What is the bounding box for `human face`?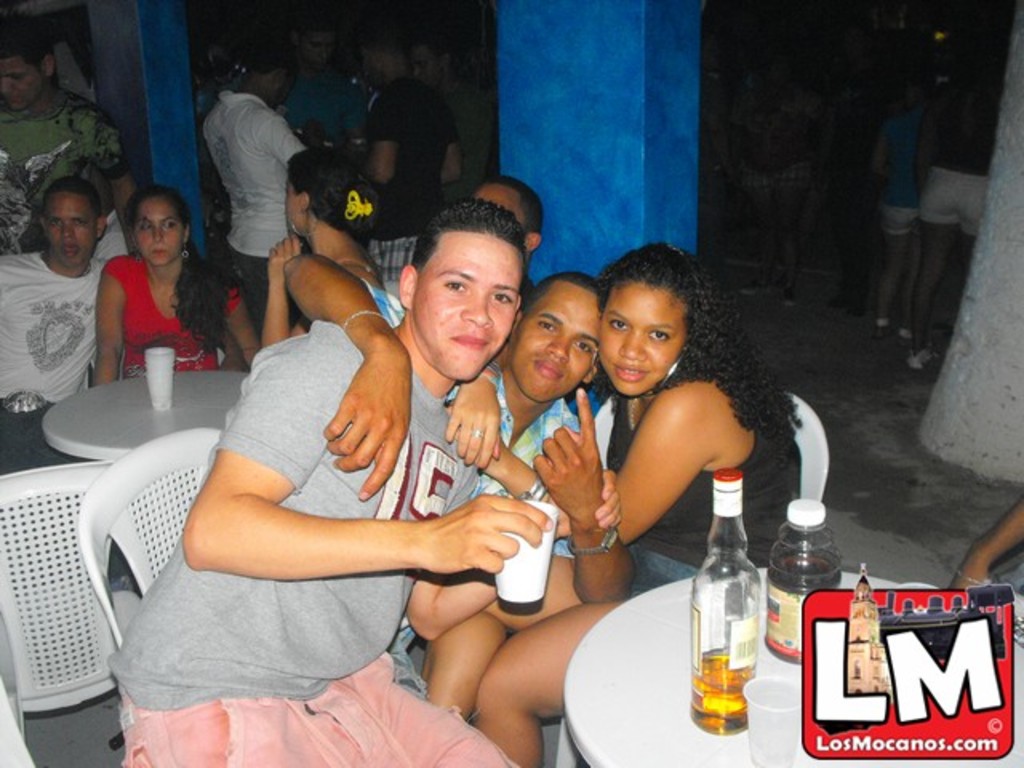
{"left": 514, "top": 278, "right": 603, "bottom": 403}.
